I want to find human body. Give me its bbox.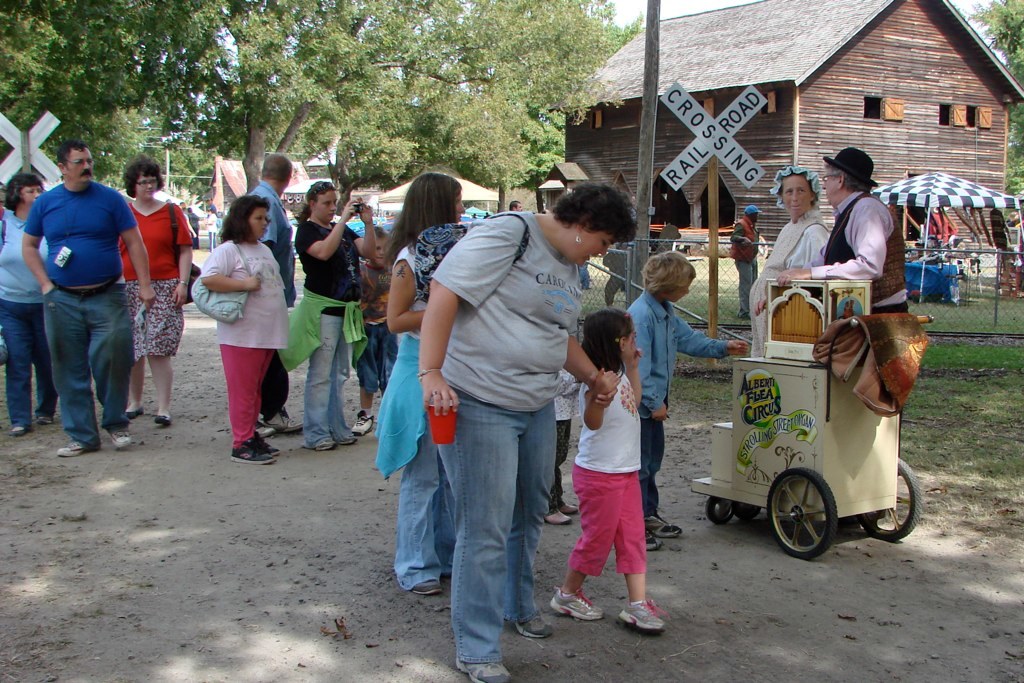
279,176,379,447.
